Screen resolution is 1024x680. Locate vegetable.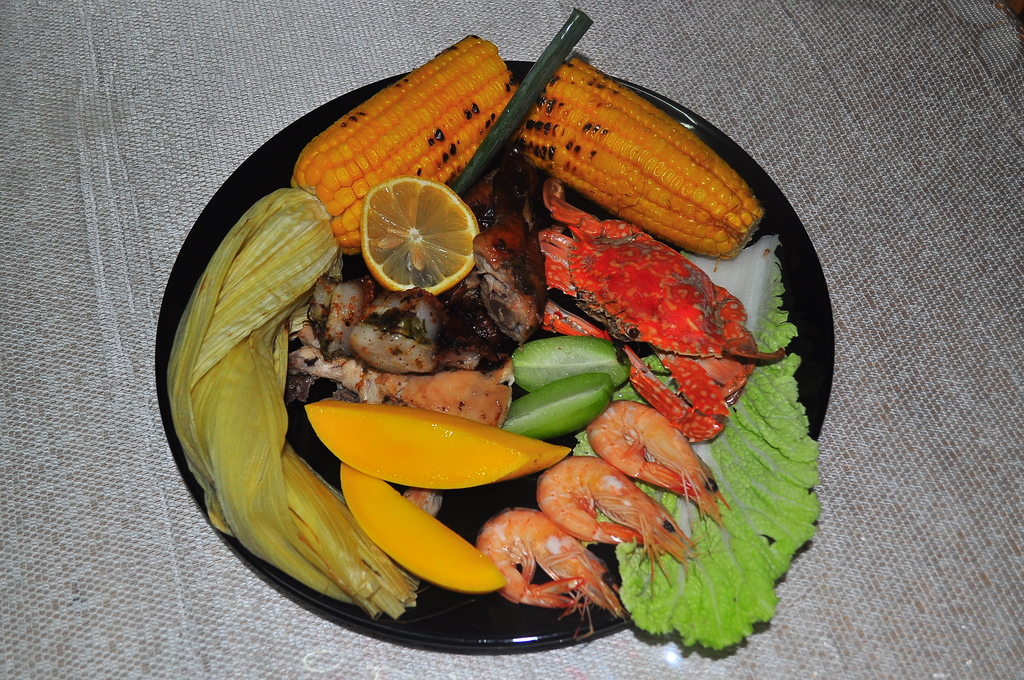
<region>500, 371, 611, 436</region>.
